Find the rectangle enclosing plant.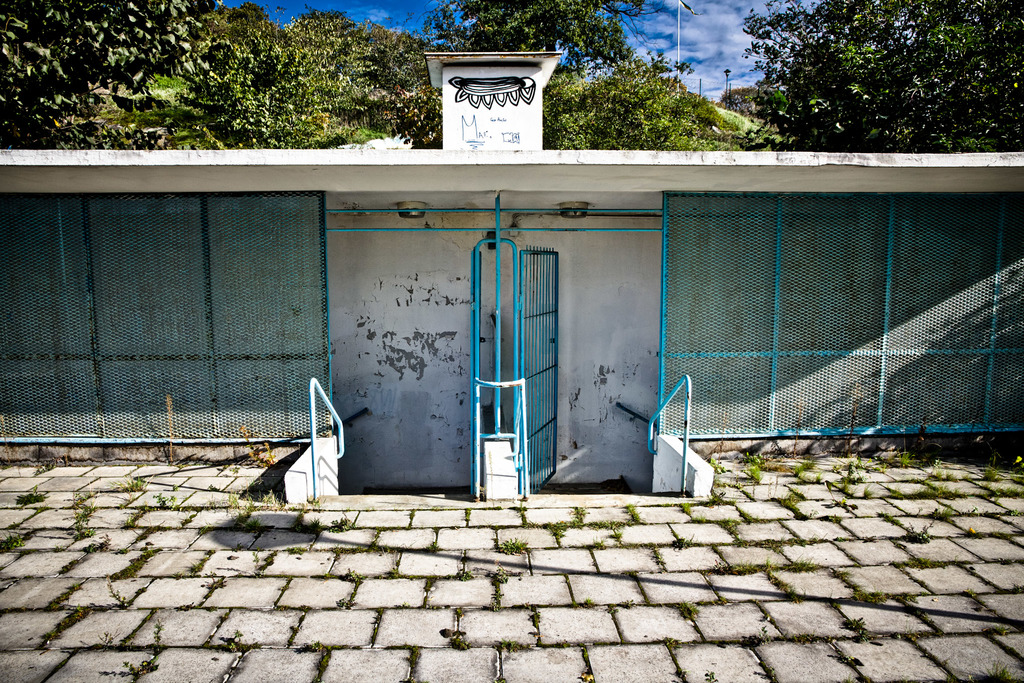
bbox=(120, 653, 160, 677).
